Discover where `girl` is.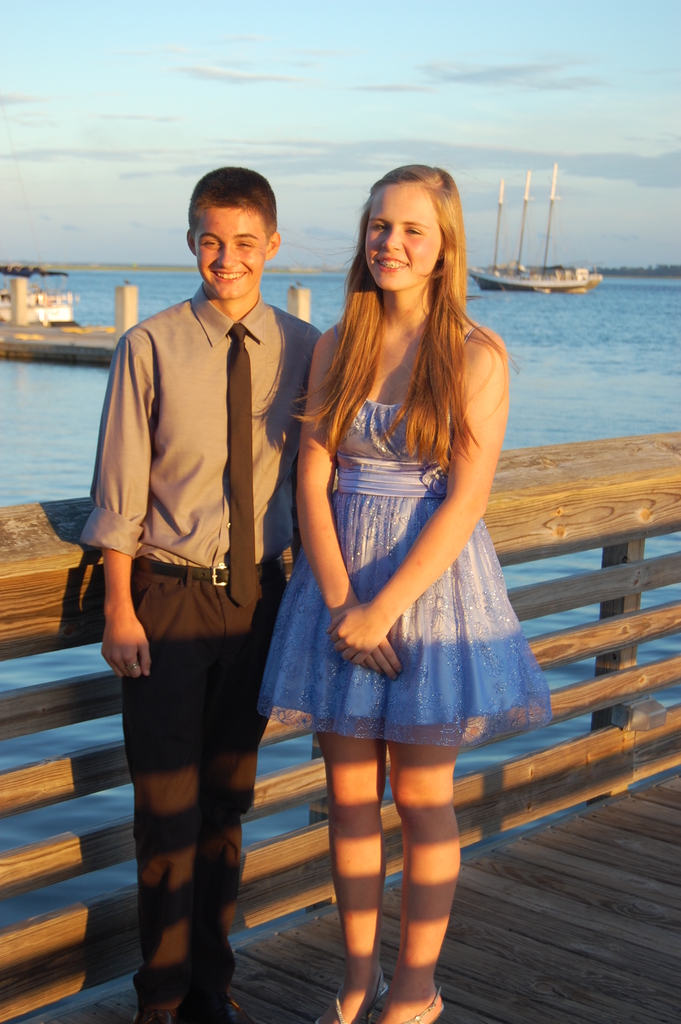
Discovered at <box>256,163,557,1023</box>.
